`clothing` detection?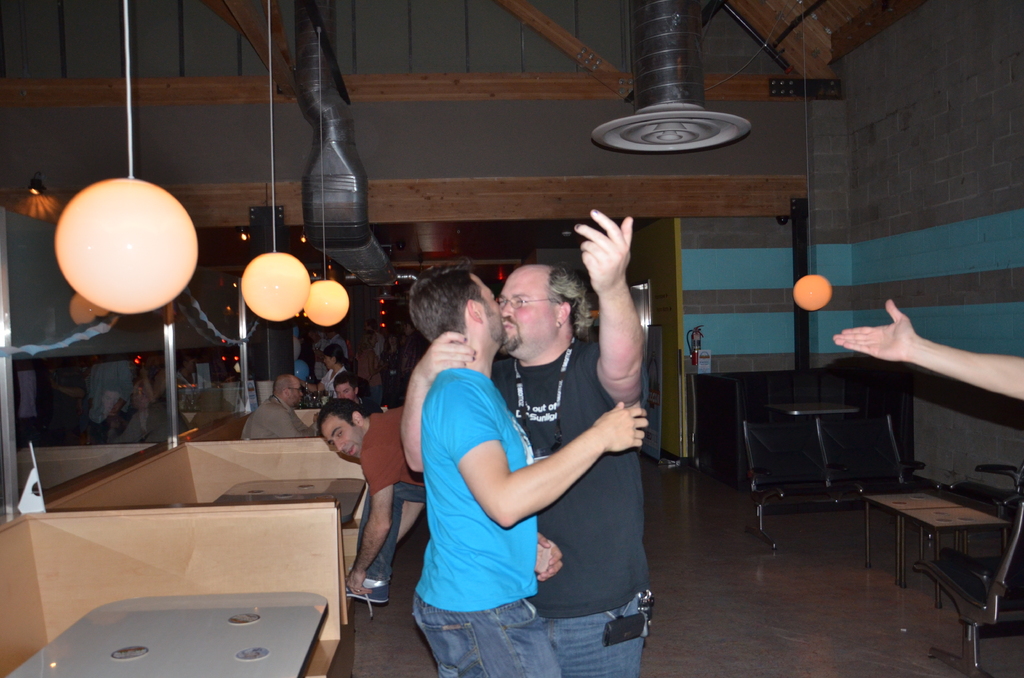
316:335:344:375
